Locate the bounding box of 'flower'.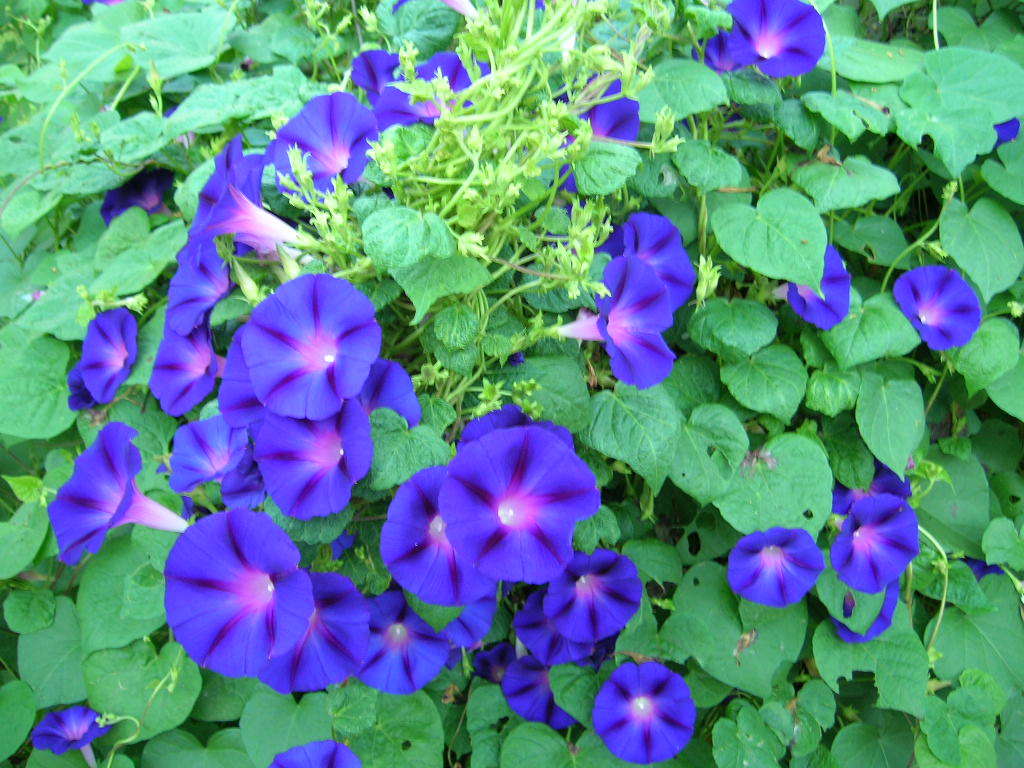
Bounding box: (left=378, top=468, right=495, bottom=610).
